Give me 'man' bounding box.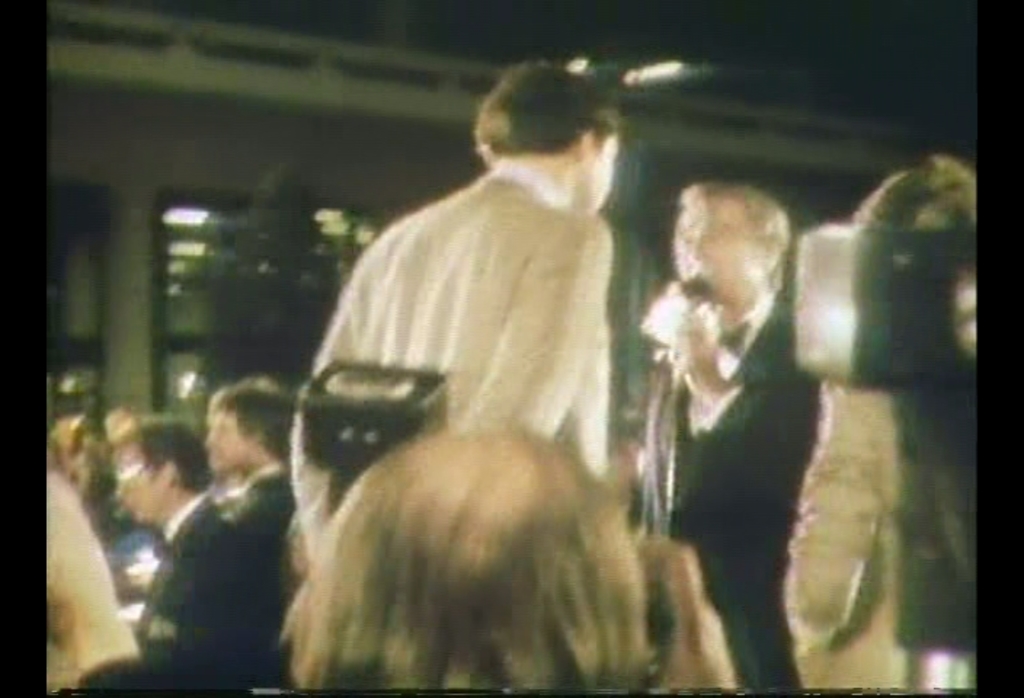
<region>108, 414, 284, 662</region>.
